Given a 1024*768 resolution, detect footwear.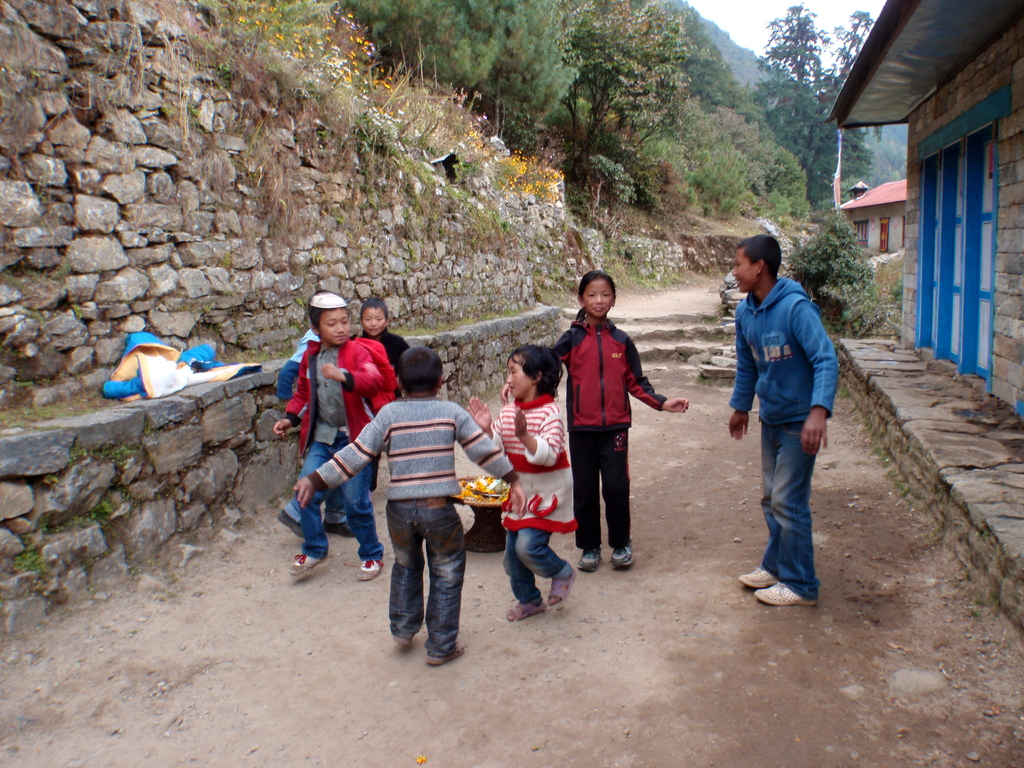
287, 554, 326, 576.
